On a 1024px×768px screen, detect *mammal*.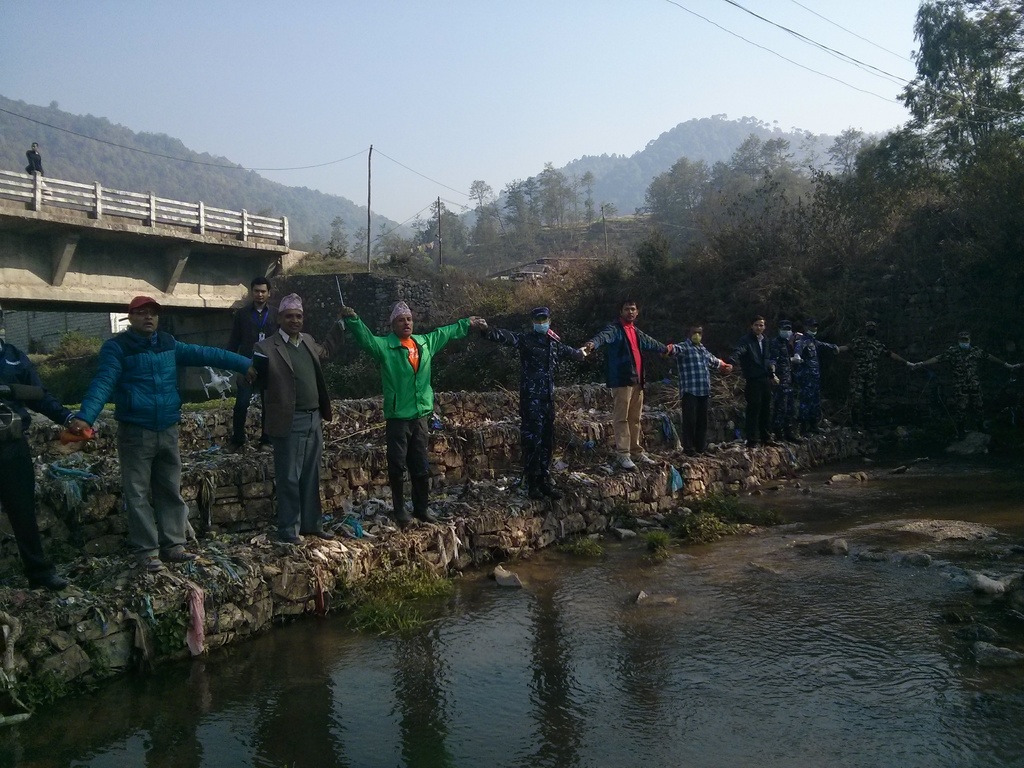
locate(350, 300, 438, 506).
